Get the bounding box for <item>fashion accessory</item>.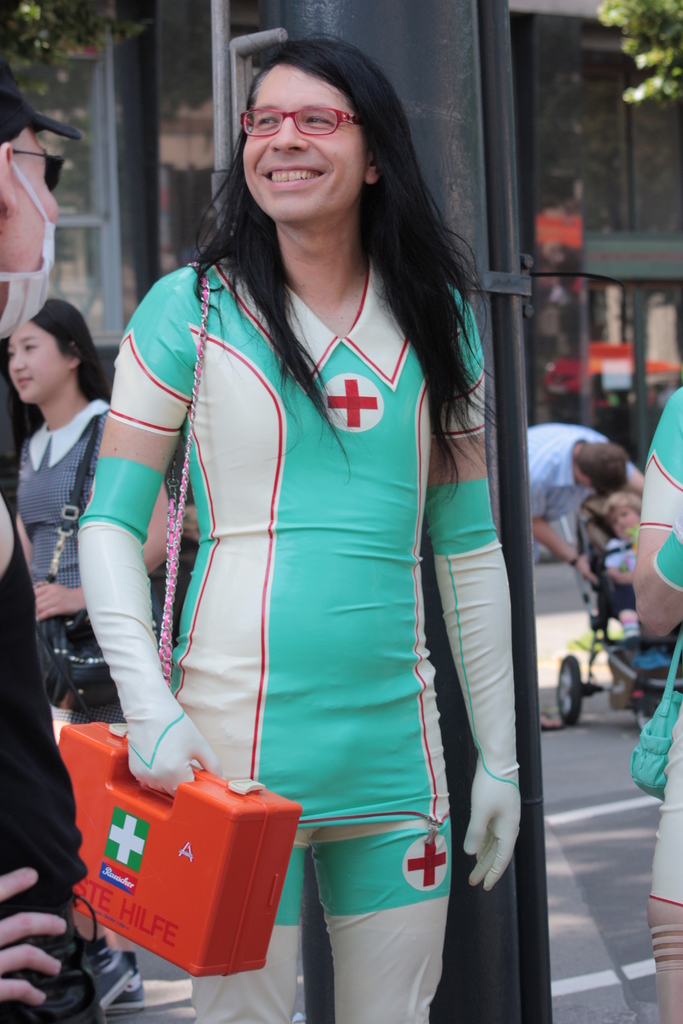
[242,99,373,139].
